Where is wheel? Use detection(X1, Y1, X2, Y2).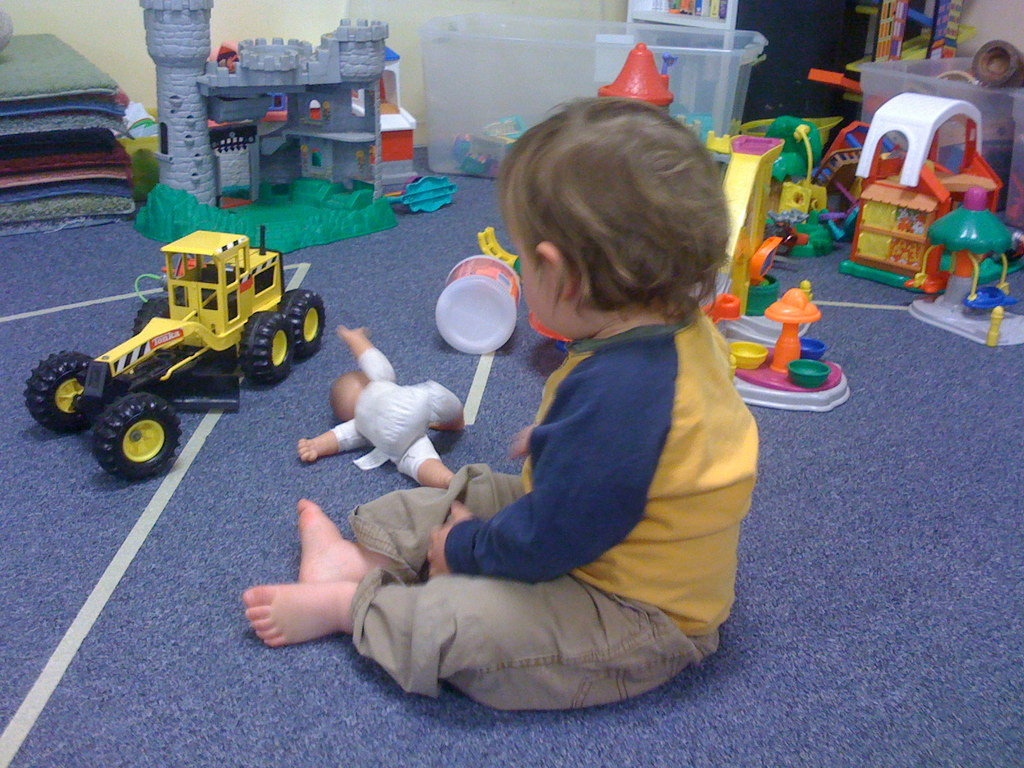
detection(236, 315, 297, 386).
